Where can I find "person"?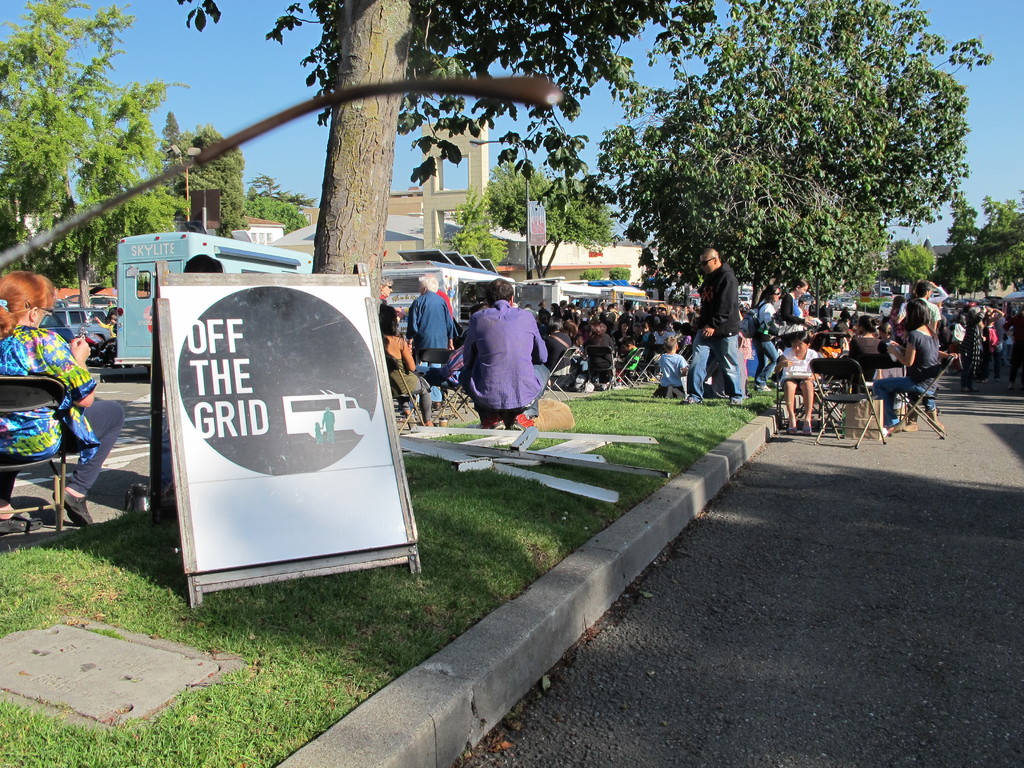
You can find it at <box>898,280,925,375</box>.
